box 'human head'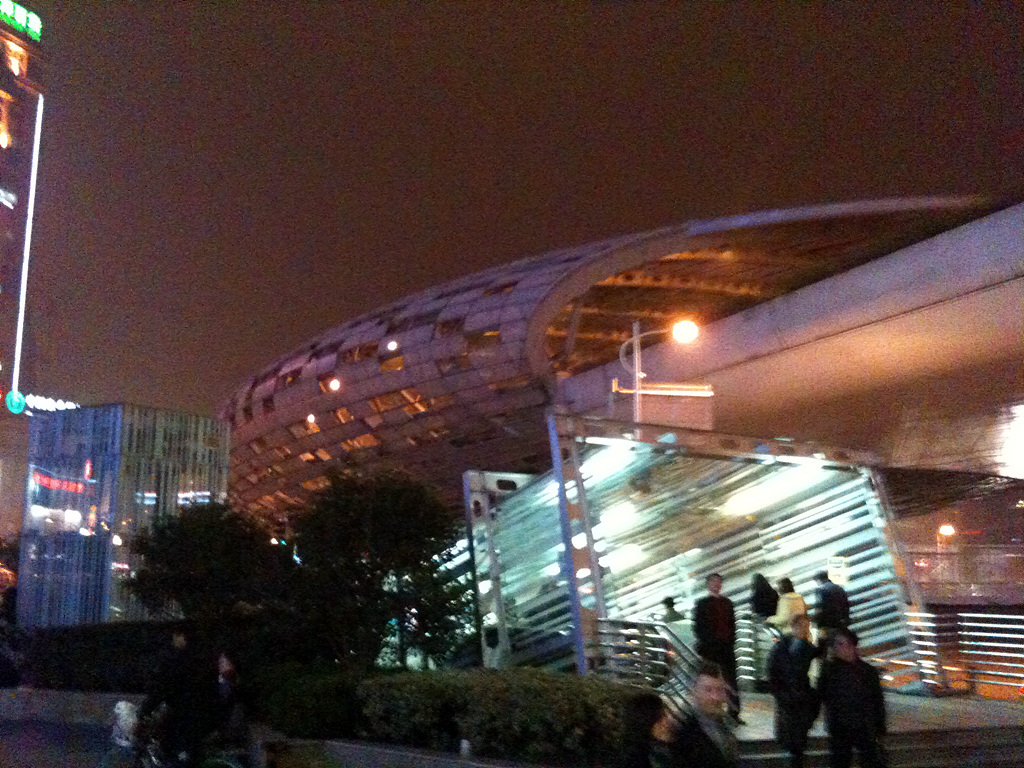
683 661 726 717
